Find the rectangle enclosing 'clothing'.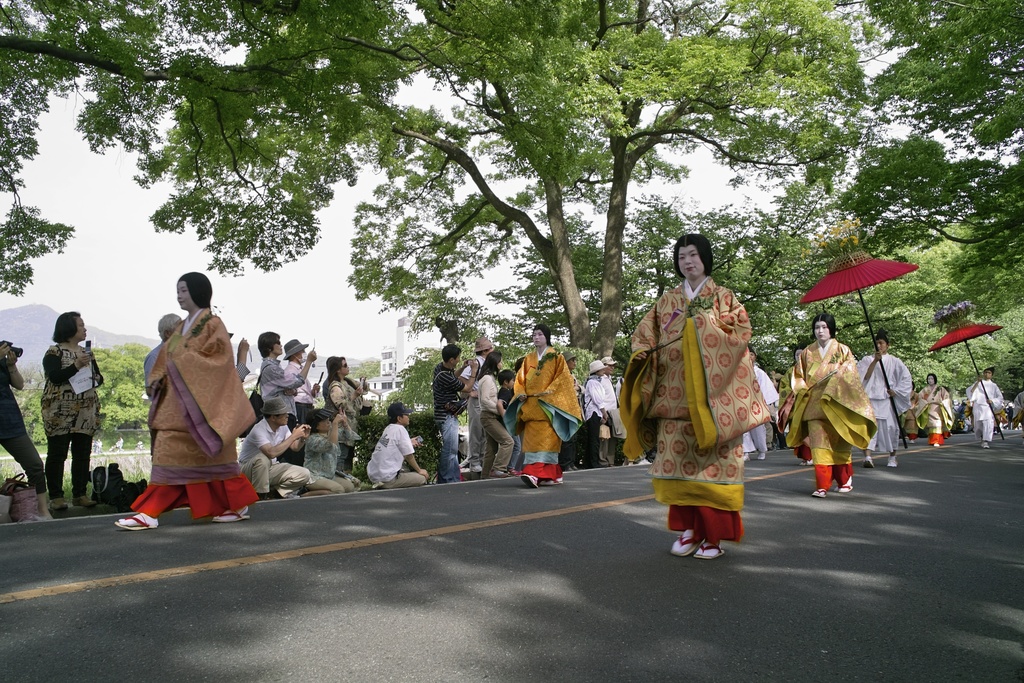
<bbox>40, 343, 104, 498</bbox>.
